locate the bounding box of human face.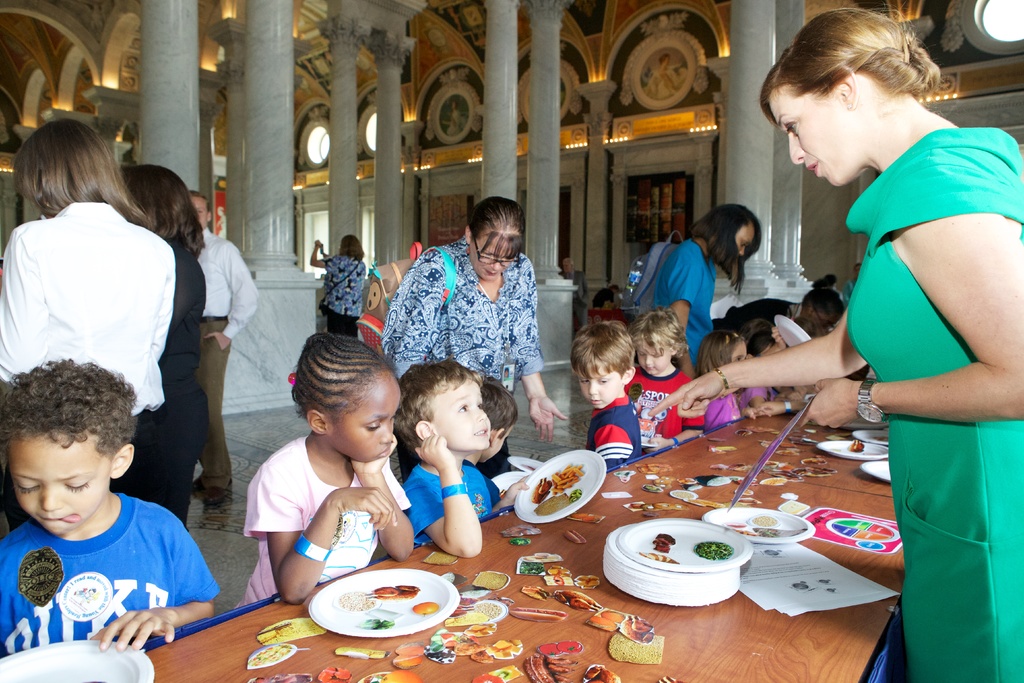
Bounding box: box=[194, 200, 211, 227].
